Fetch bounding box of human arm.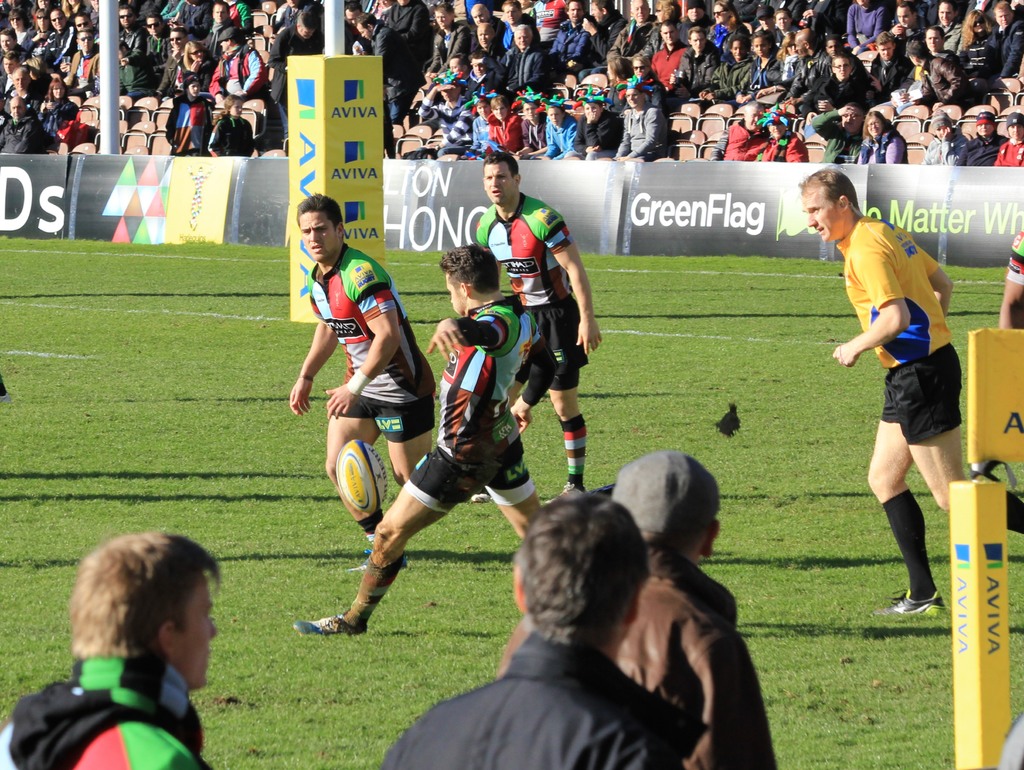
Bbox: <region>122, 51, 150, 66</region>.
